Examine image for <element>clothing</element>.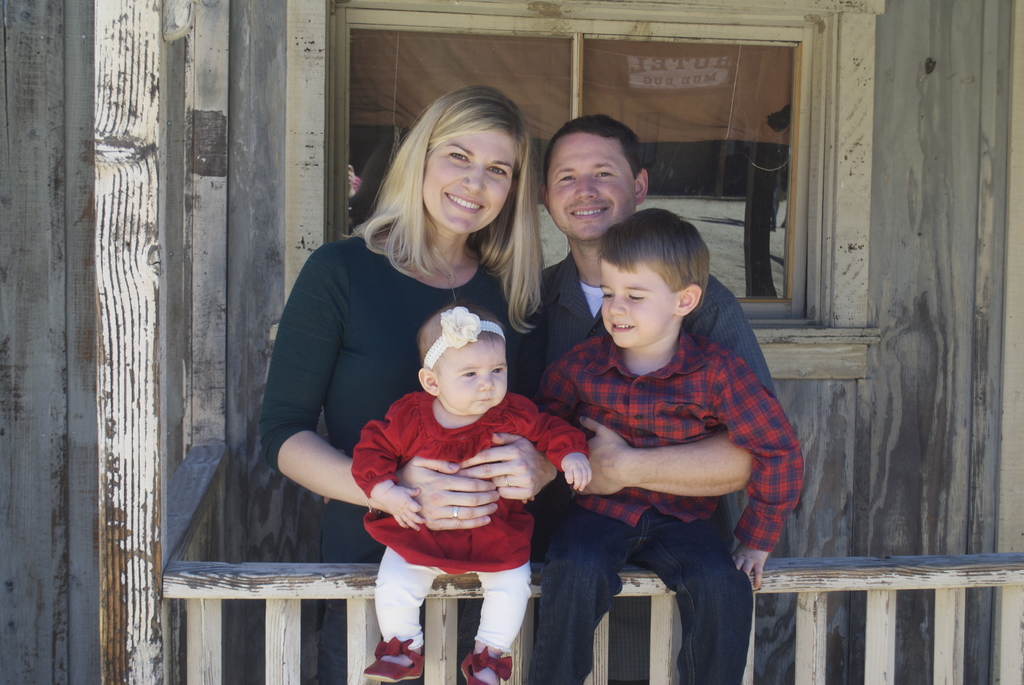
Examination result: bbox=[526, 326, 808, 684].
